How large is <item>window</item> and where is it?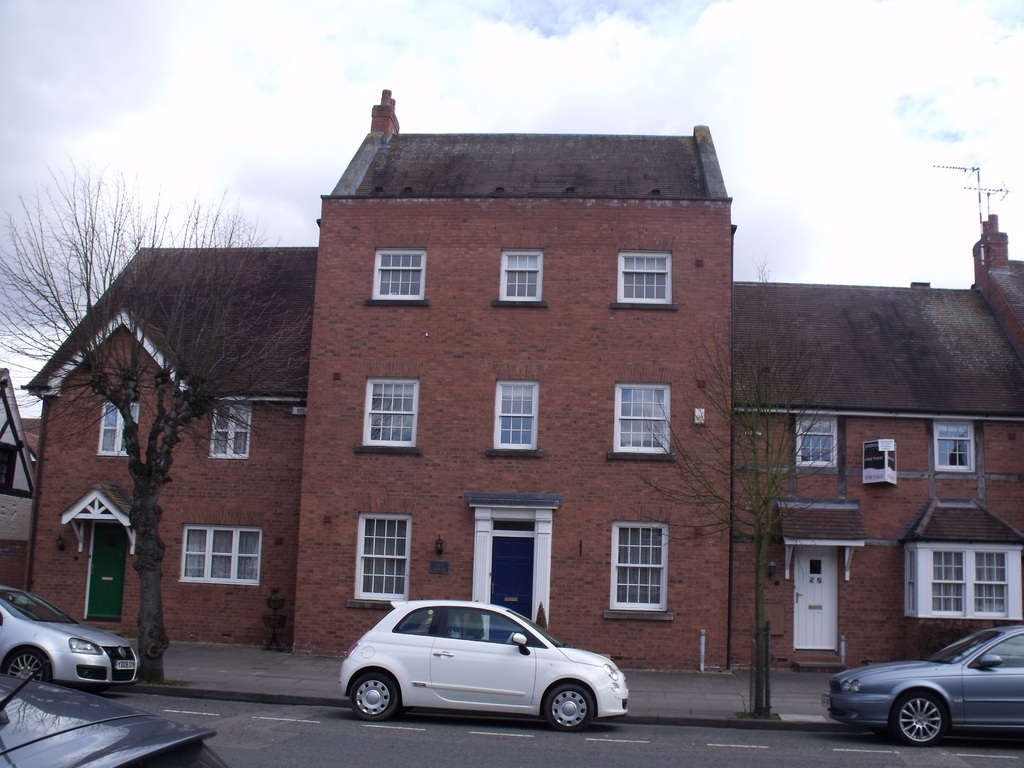
Bounding box: [x1=605, y1=521, x2=673, y2=619].
